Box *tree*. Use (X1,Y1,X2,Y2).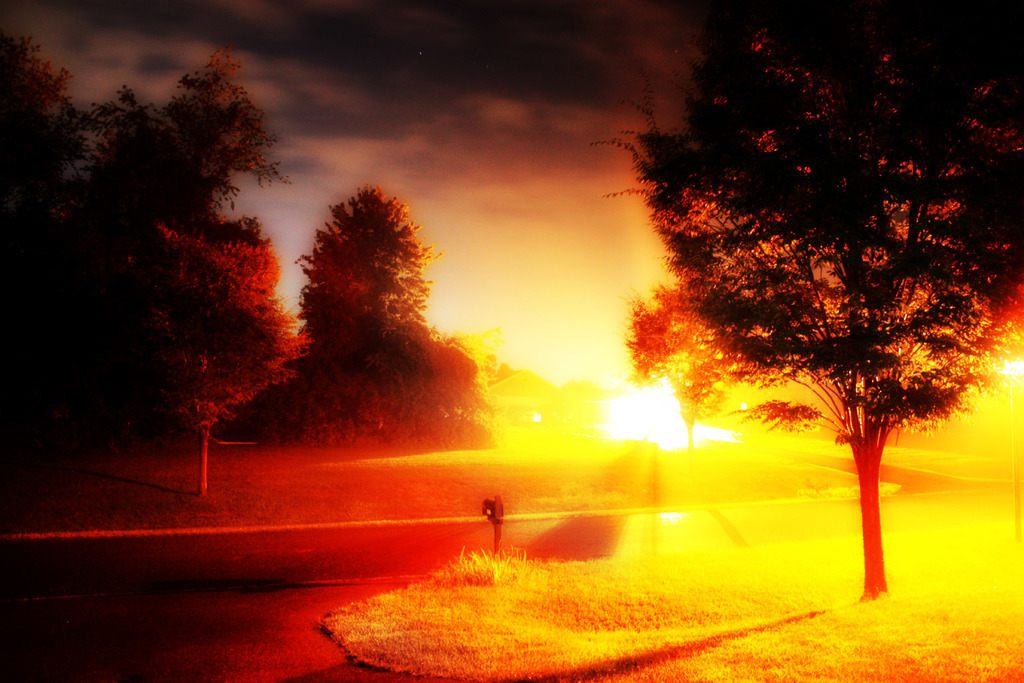
(0,22,293,503).
